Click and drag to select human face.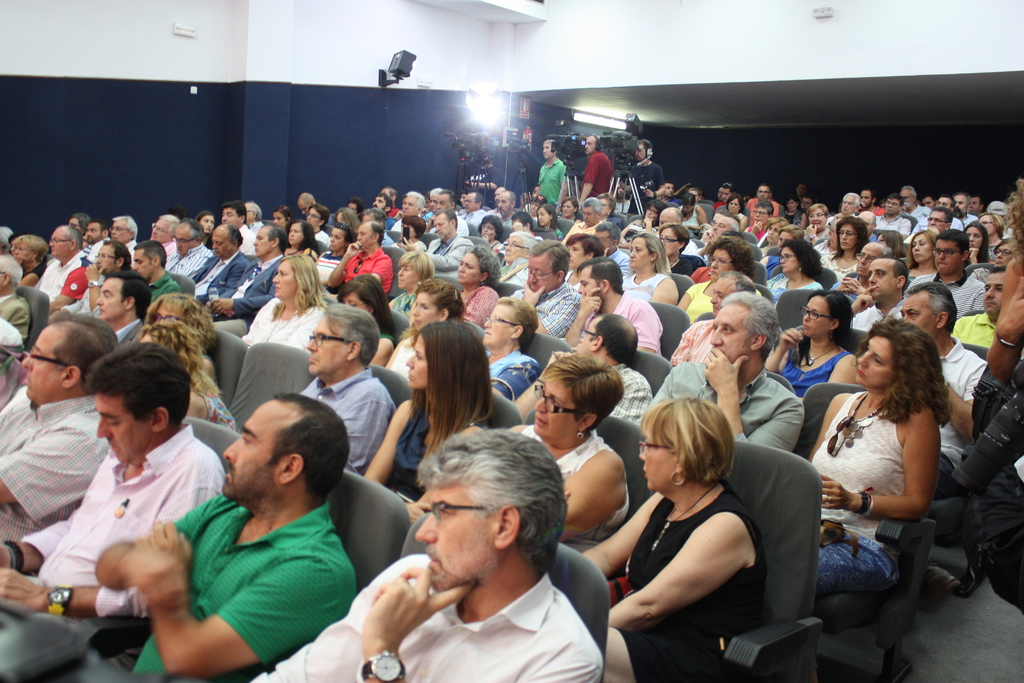
Selection: bbox=(532, 376, 579, 441).
